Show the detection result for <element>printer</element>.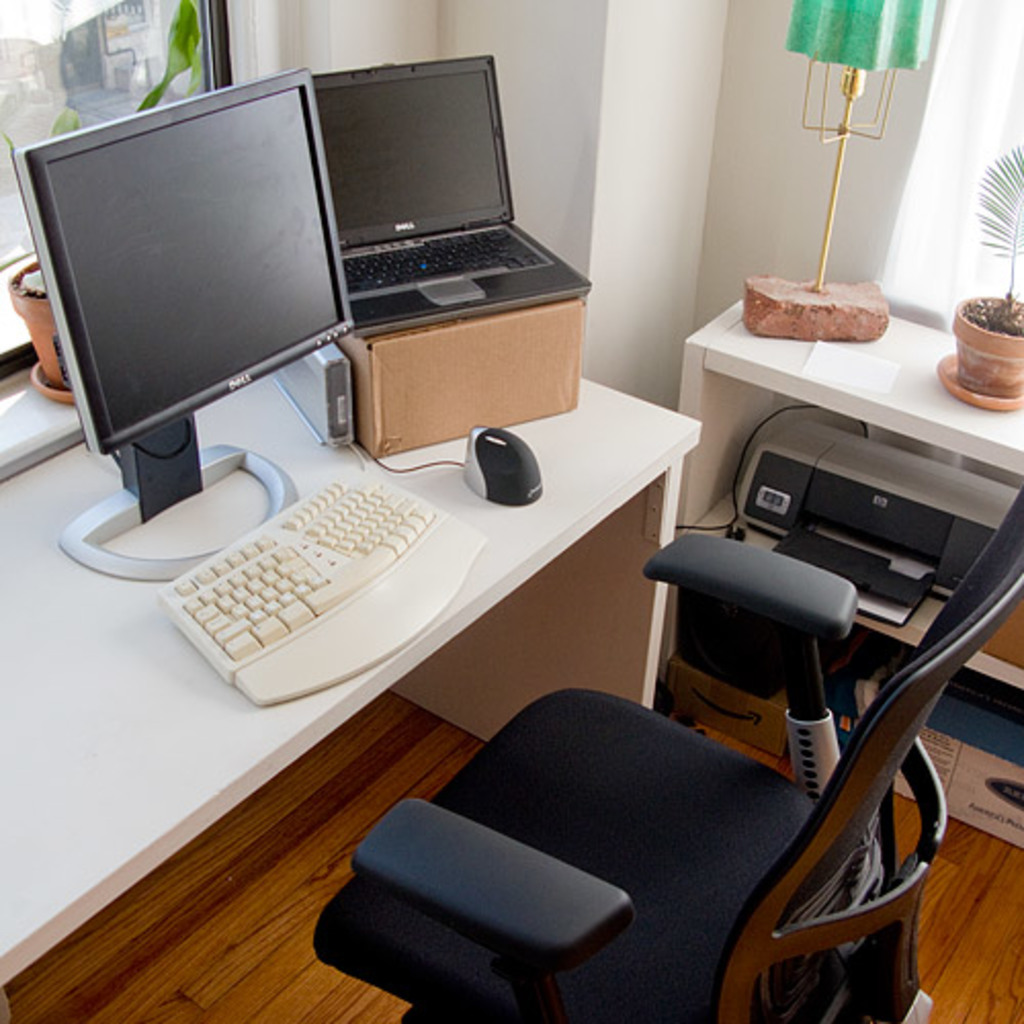
{"x1": 735, "y1": 422, "x2": 1022, "y2": 637}.
